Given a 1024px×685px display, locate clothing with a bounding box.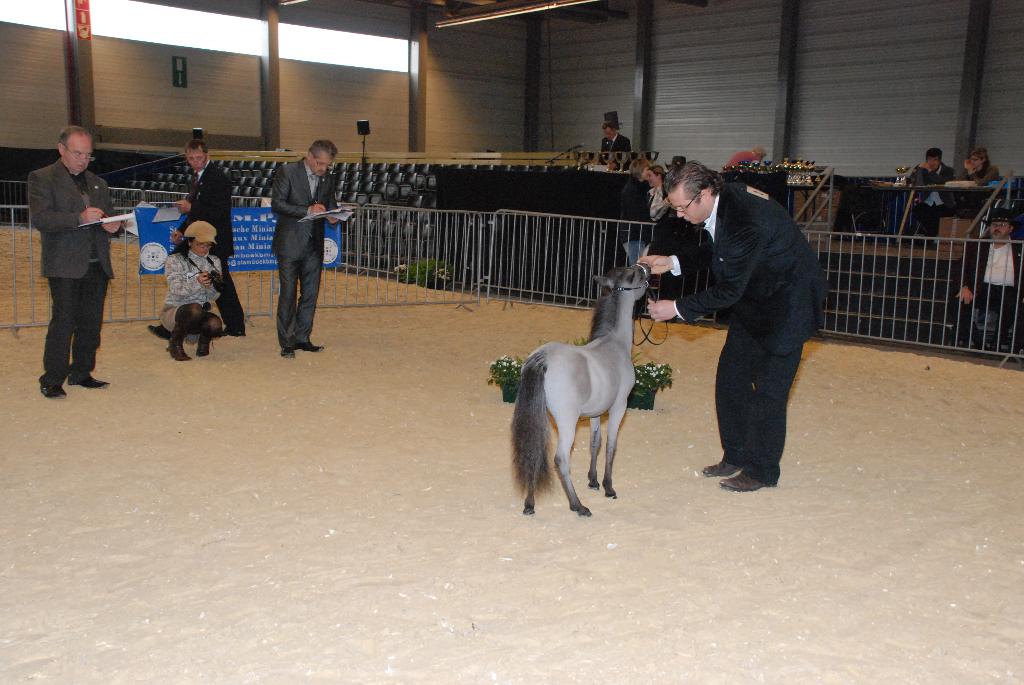
Located: x1=20 y1=114 x2=116 y2=361.
